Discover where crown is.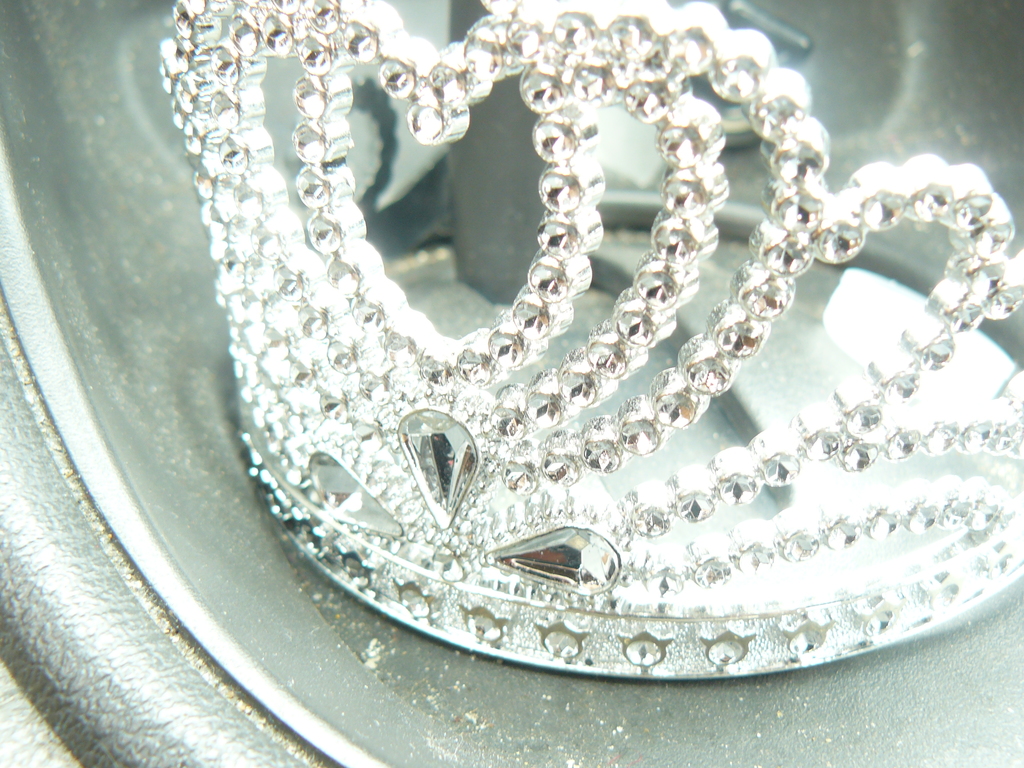
Discovered at region(154, 0, 1023, 680).
